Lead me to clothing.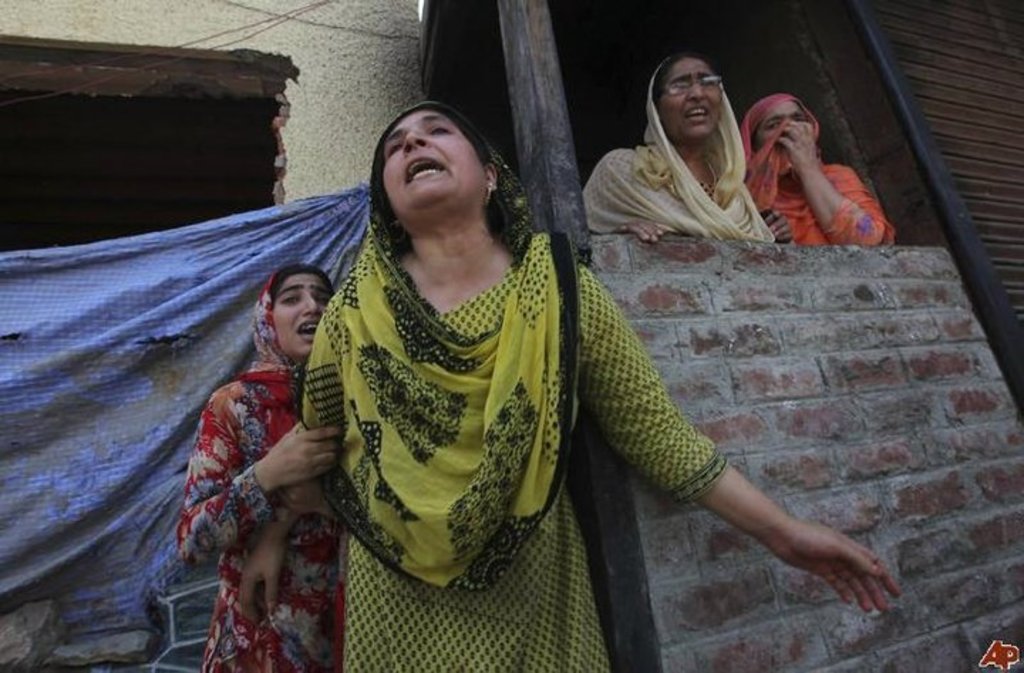
Lead to (left=176, top=267, right=338, bottom=672).
